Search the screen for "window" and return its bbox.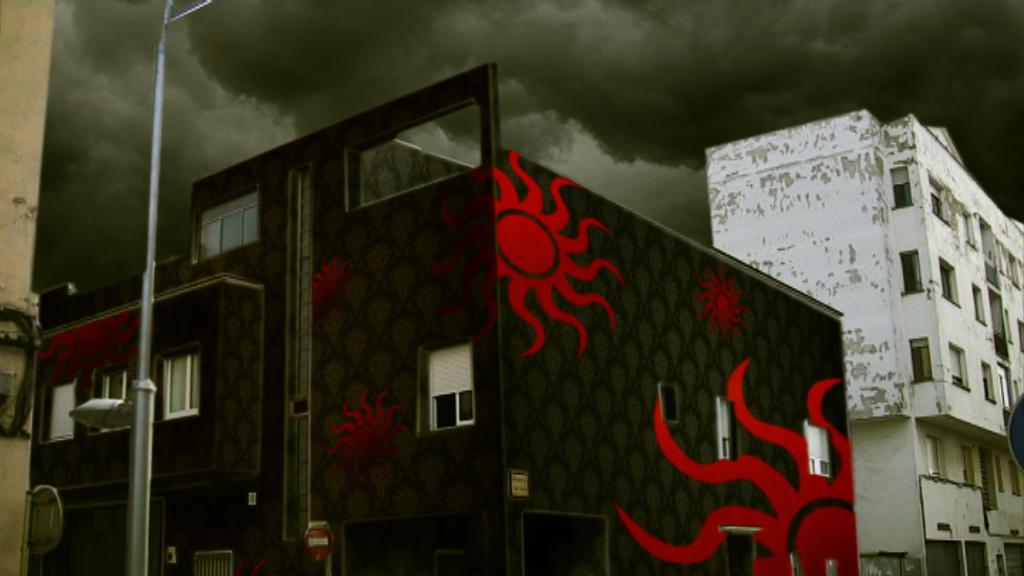
Found: 163:345:196:420.
